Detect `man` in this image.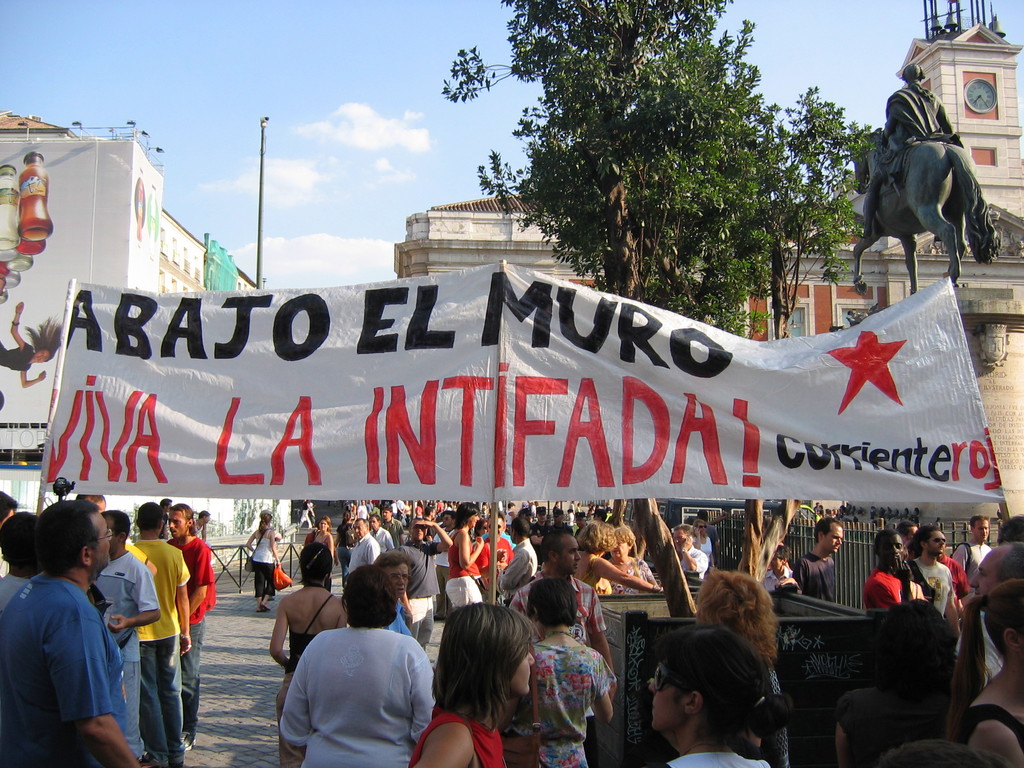
Detection: detection(670, 525, 708, 584).
